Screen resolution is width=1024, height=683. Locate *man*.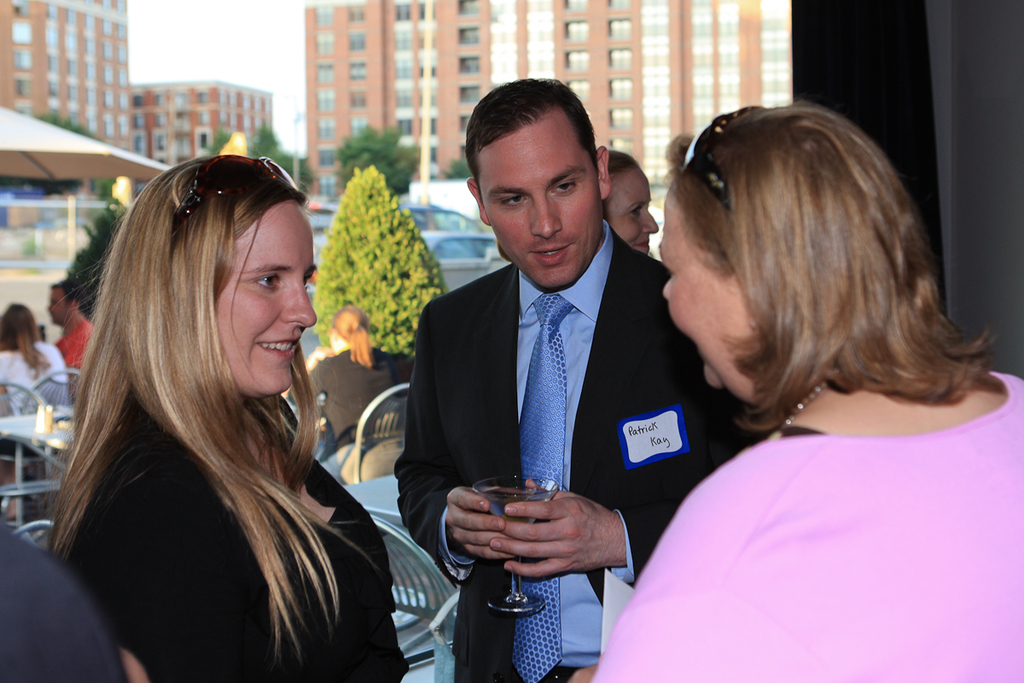
x1=400 y1=82 x2=707 y2=674.
